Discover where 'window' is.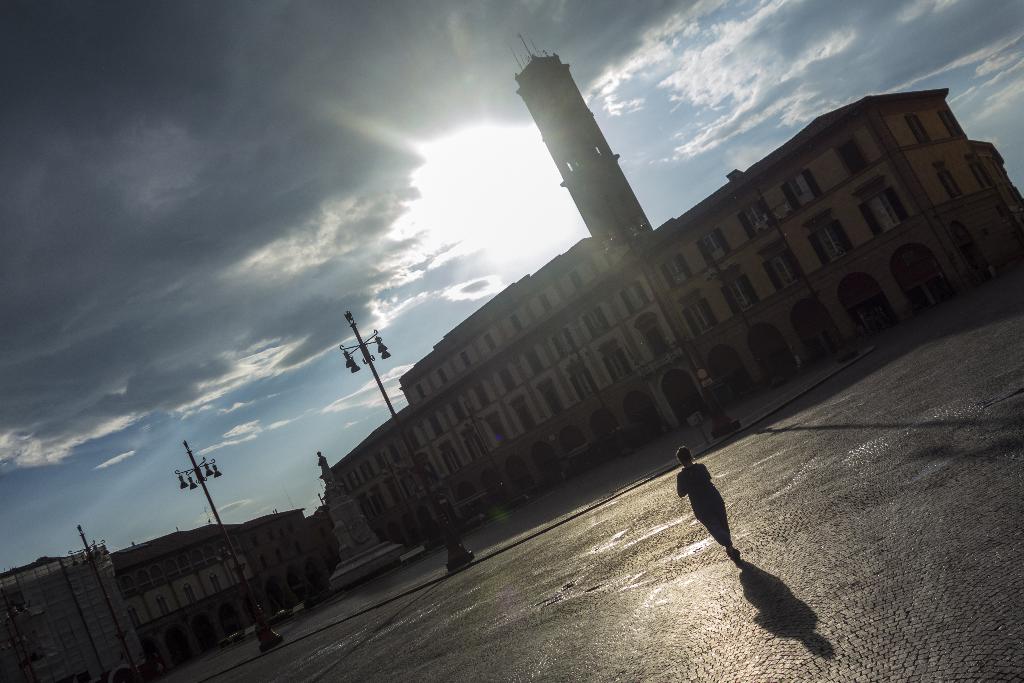
Discovered at x1=415 y1=384 x2=425 y2=399.
